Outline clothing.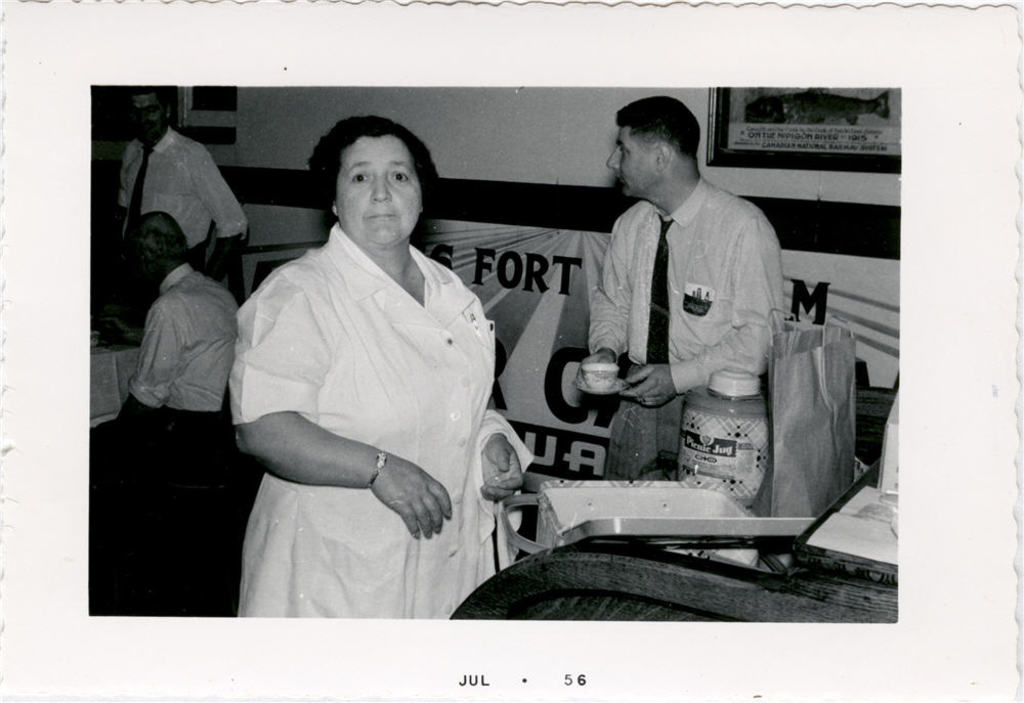
Outline: 110, 118, 247, 296.
